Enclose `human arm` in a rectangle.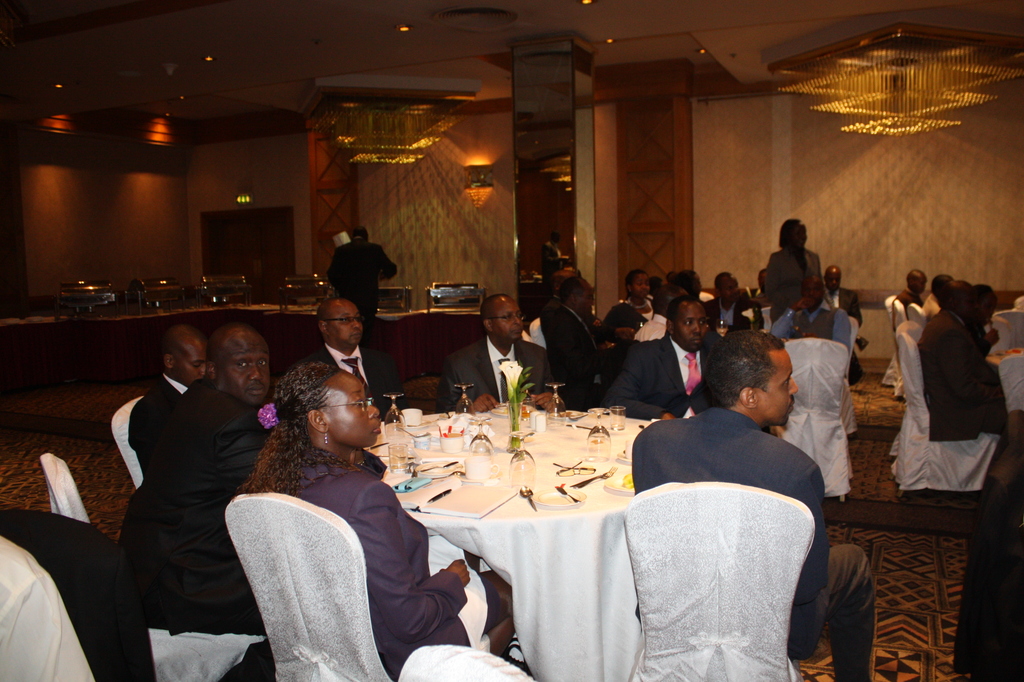
(x1=849, y1=287, x2=866, y2=323).
